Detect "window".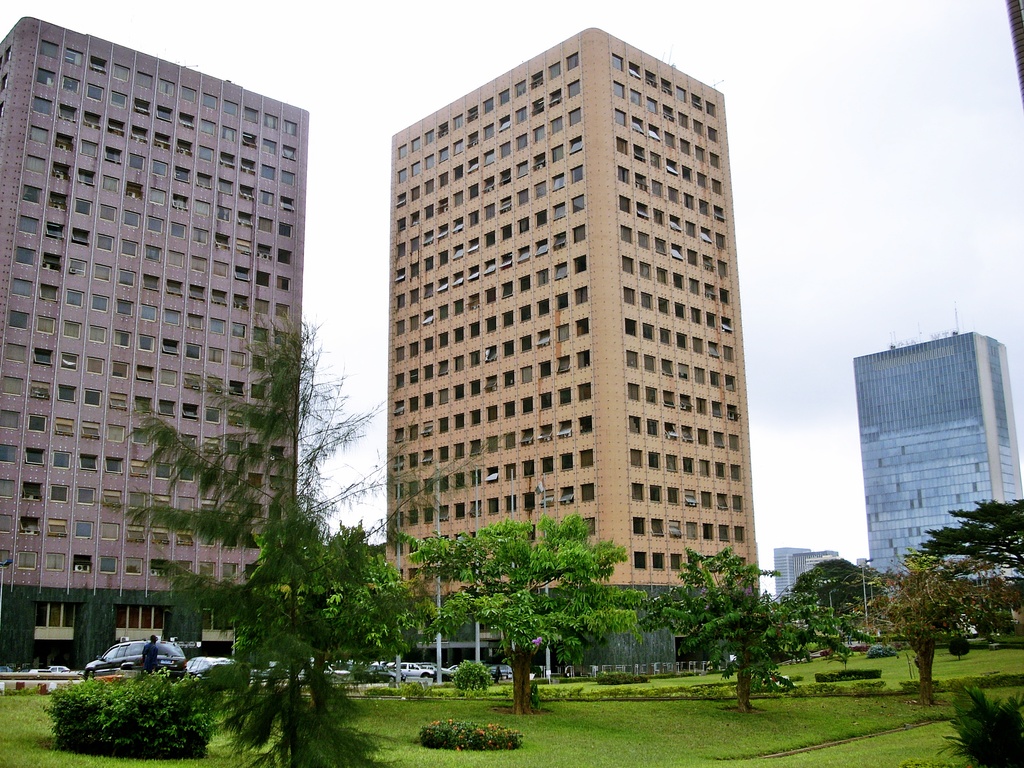
Detected at <bbox>570, 193, 583, 214</bbox>.
